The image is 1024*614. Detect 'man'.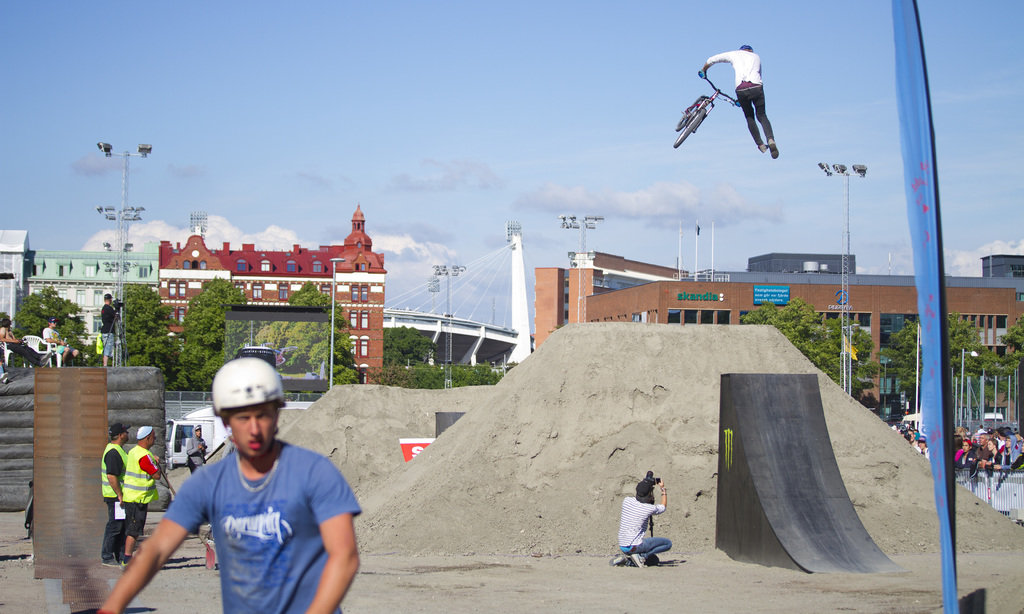
Detection: locate(916, 431, 932, 460).
